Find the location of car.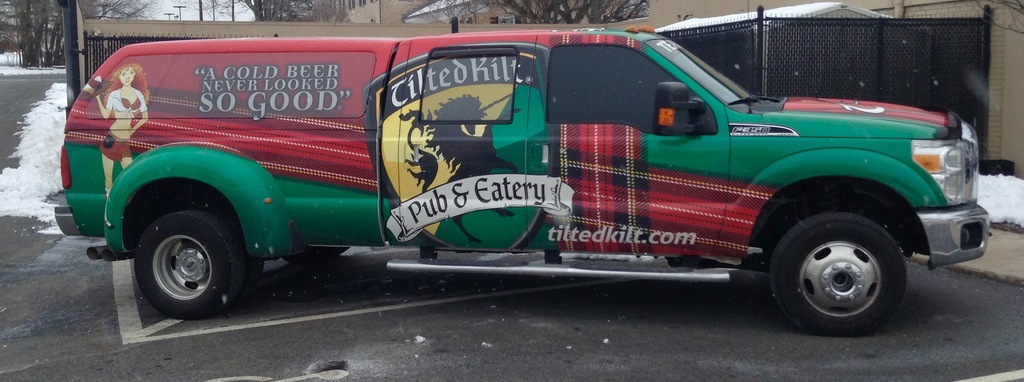
Location: rect(0, 18, 1023, 339).
